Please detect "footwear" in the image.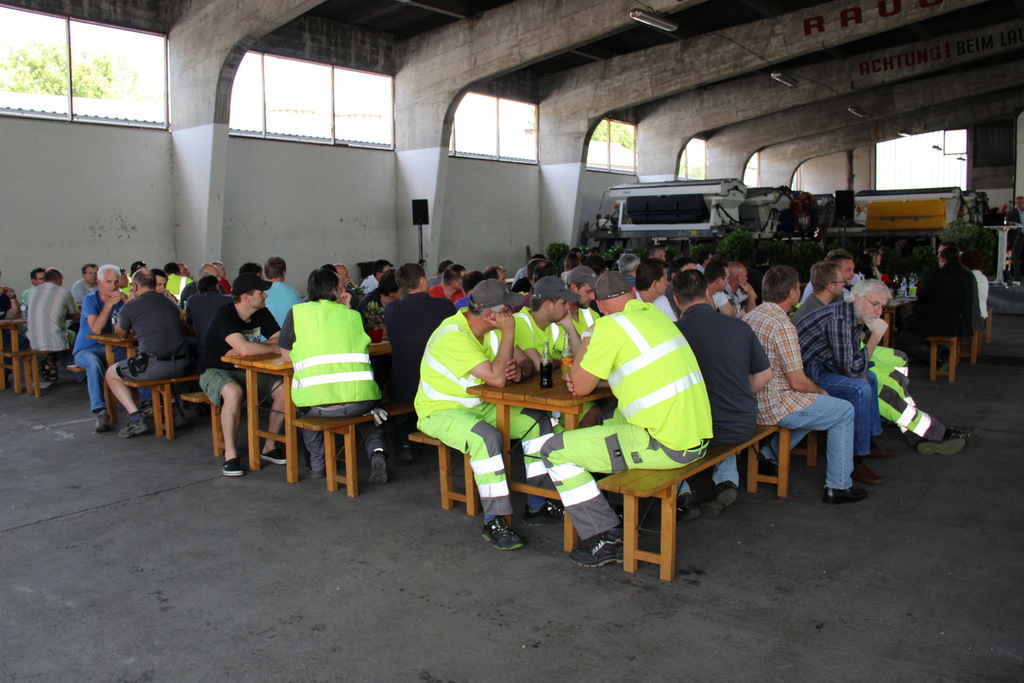
region(704, 480, 736, 522).
